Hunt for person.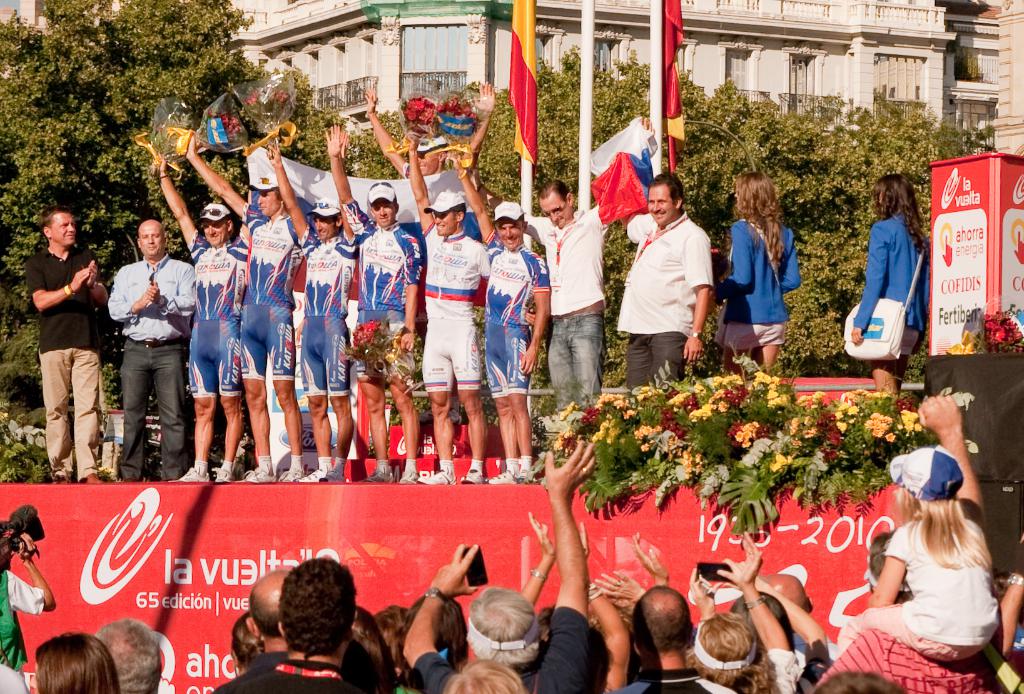
Hunted down at detection(614, 165, 716, 390).
